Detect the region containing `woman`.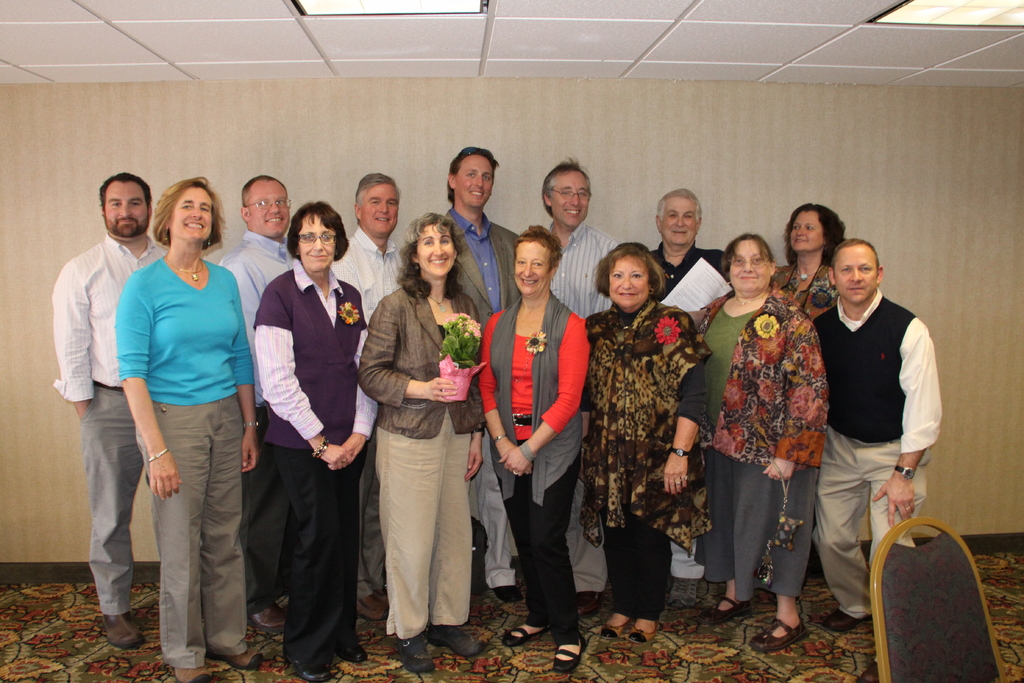
(left=118, top=177, right=268, bottom=682).
